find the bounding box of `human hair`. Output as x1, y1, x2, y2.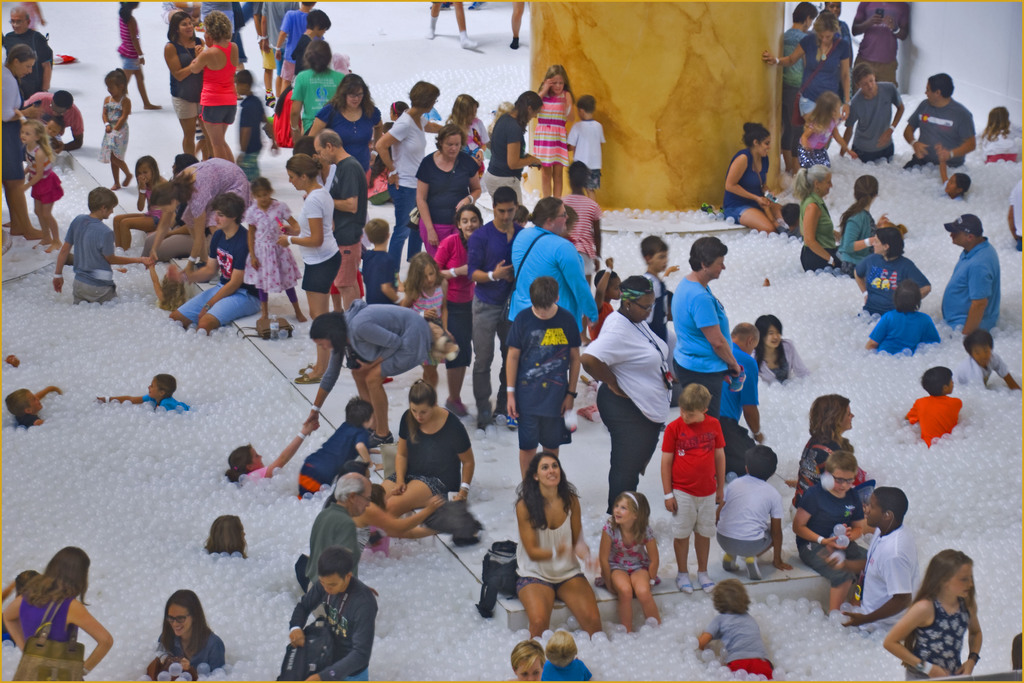
282, 147, 321, 177.
